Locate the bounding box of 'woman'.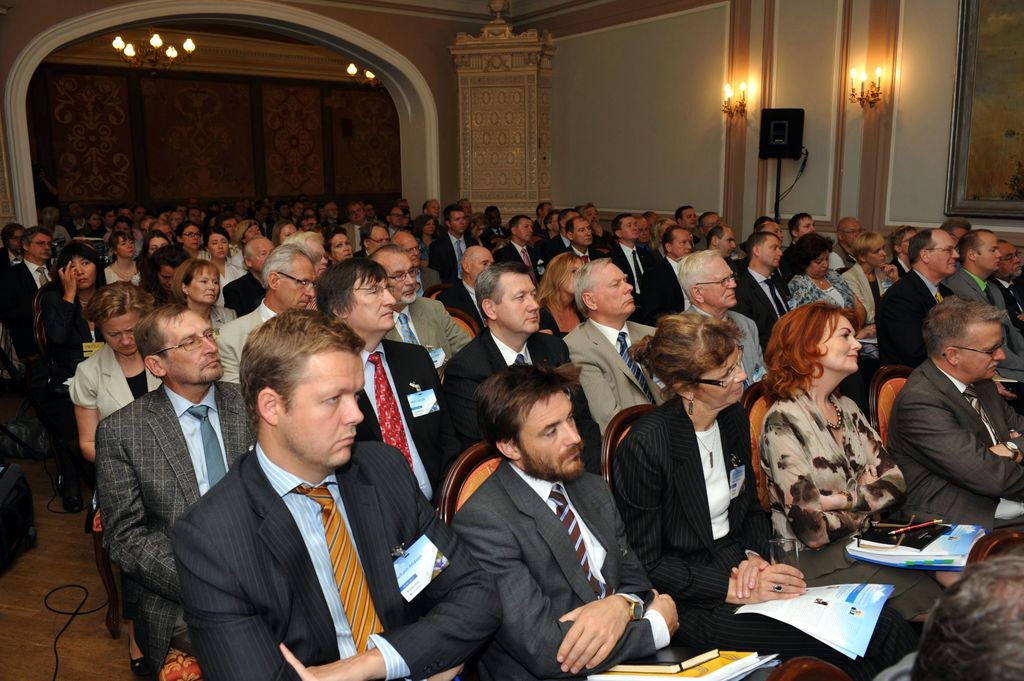
Bounding box: select_region(328, 227, 354, 262).
